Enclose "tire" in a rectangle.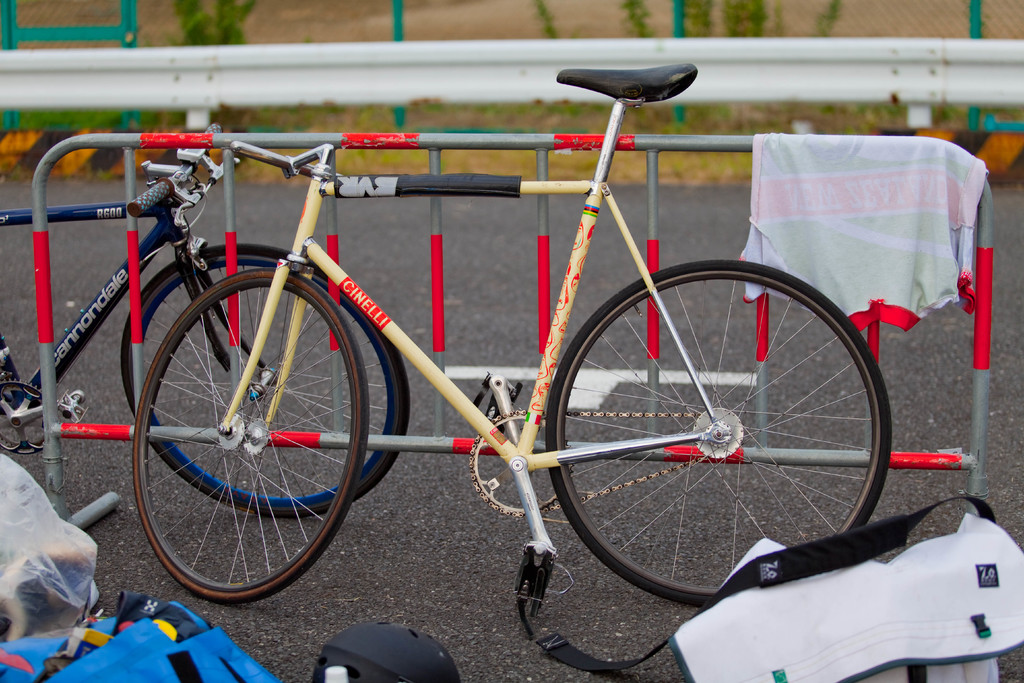
select_region(546, 259, 891, 606).
